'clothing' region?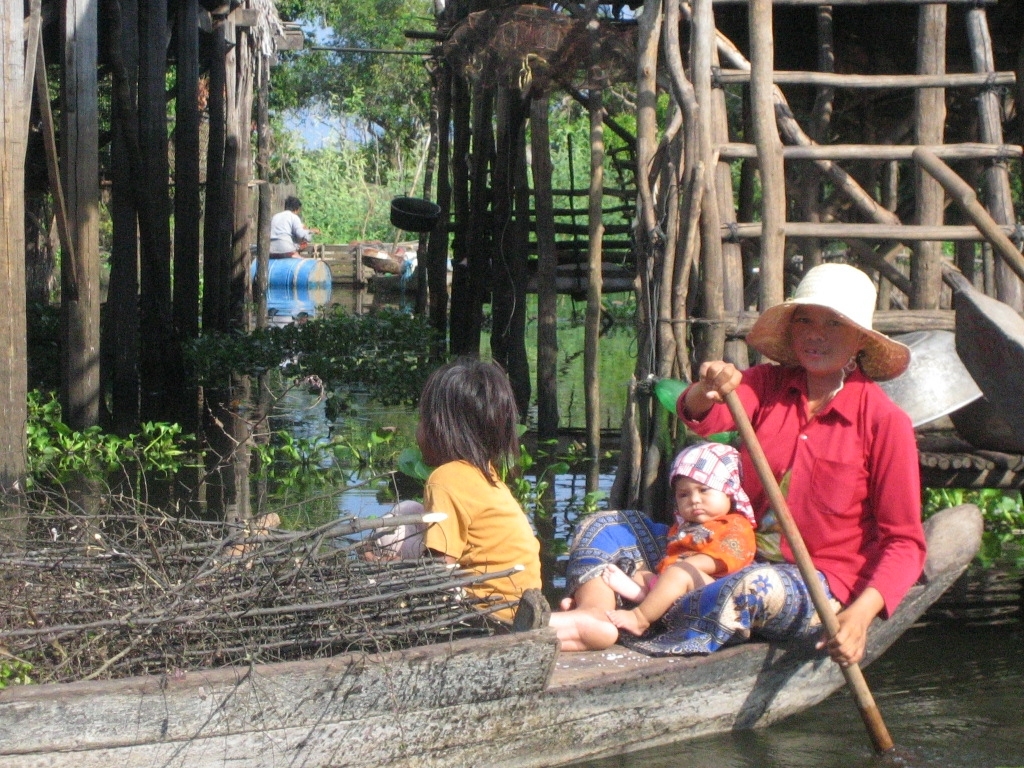
detection(645, 511, 754, 587)
